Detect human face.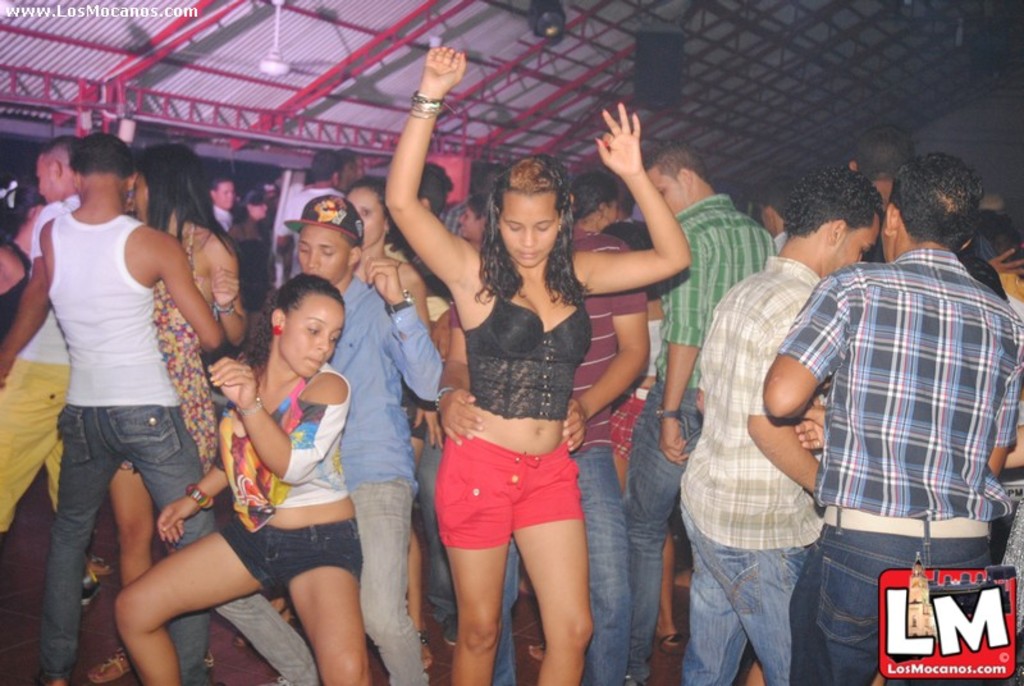
Detected at pyautogui.locateOnScreen(495, 197, 559, 269).
